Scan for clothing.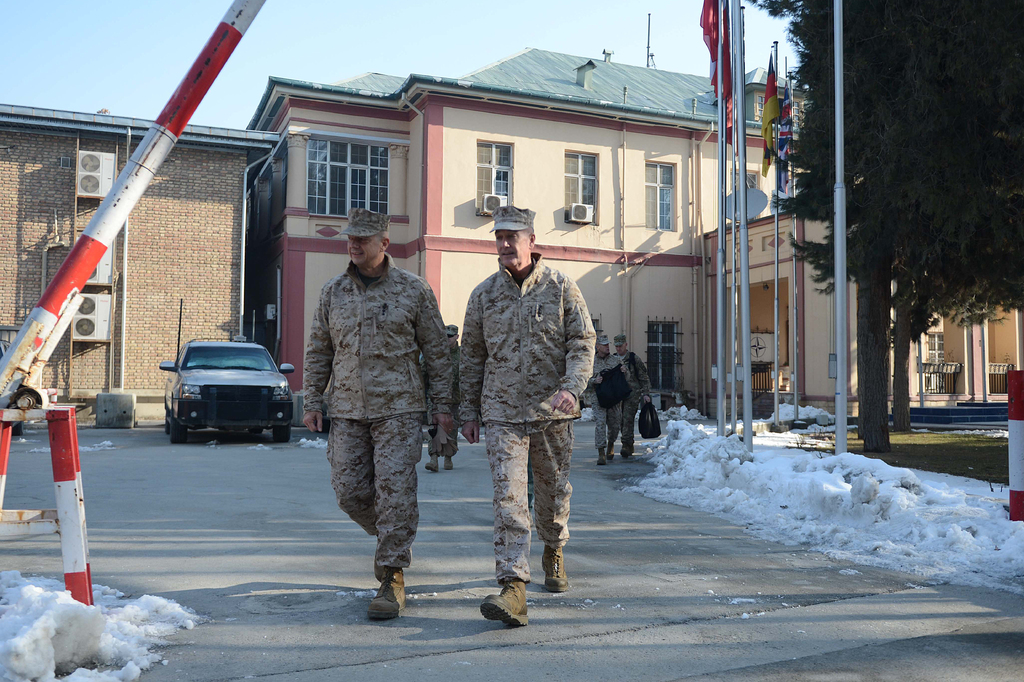
Scan result: <box>309,251,457,425</box>.
